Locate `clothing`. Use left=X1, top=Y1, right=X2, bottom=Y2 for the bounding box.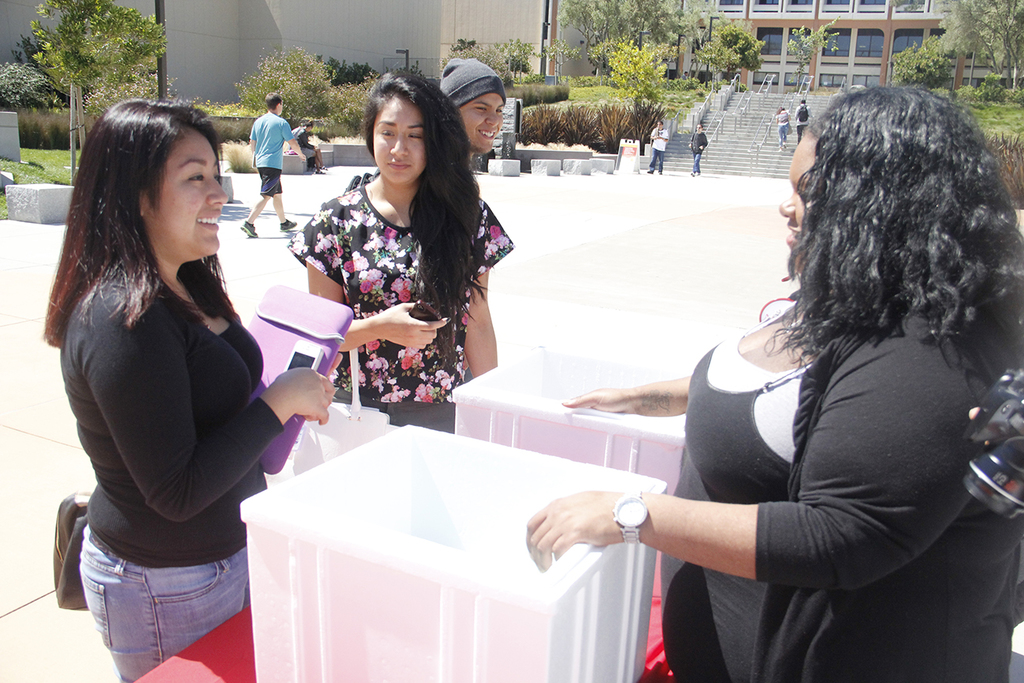
left=646, top=127, right=671, bottom=171.
